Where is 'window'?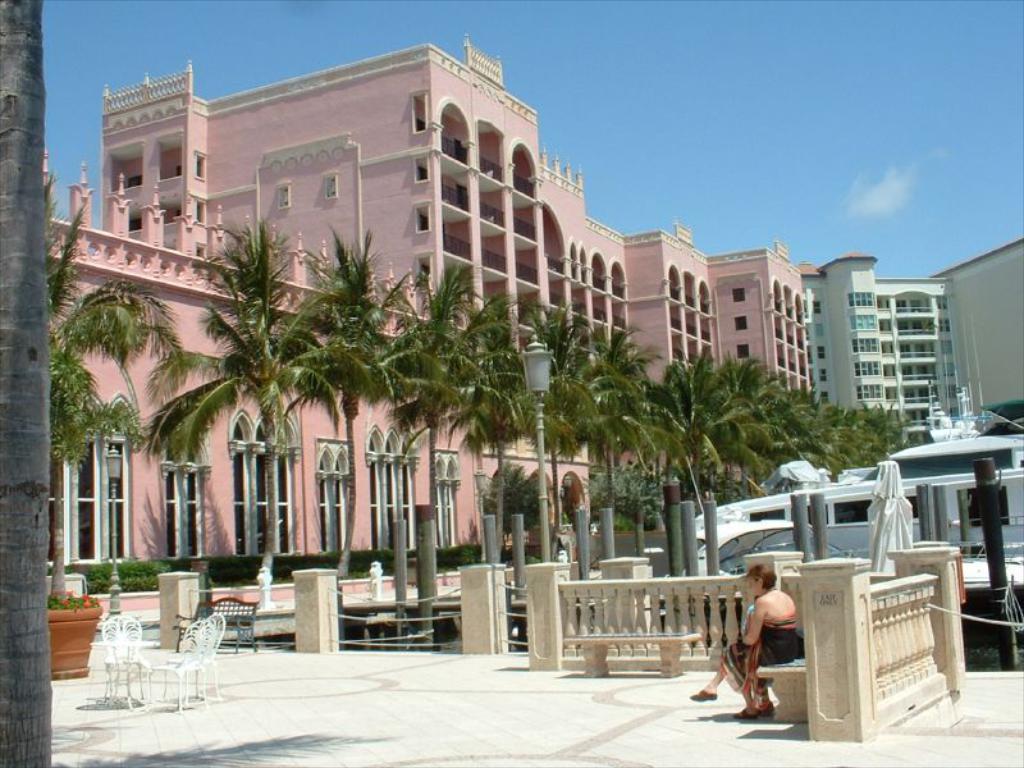
[left=275, top=183, right=291, bottom=209].
